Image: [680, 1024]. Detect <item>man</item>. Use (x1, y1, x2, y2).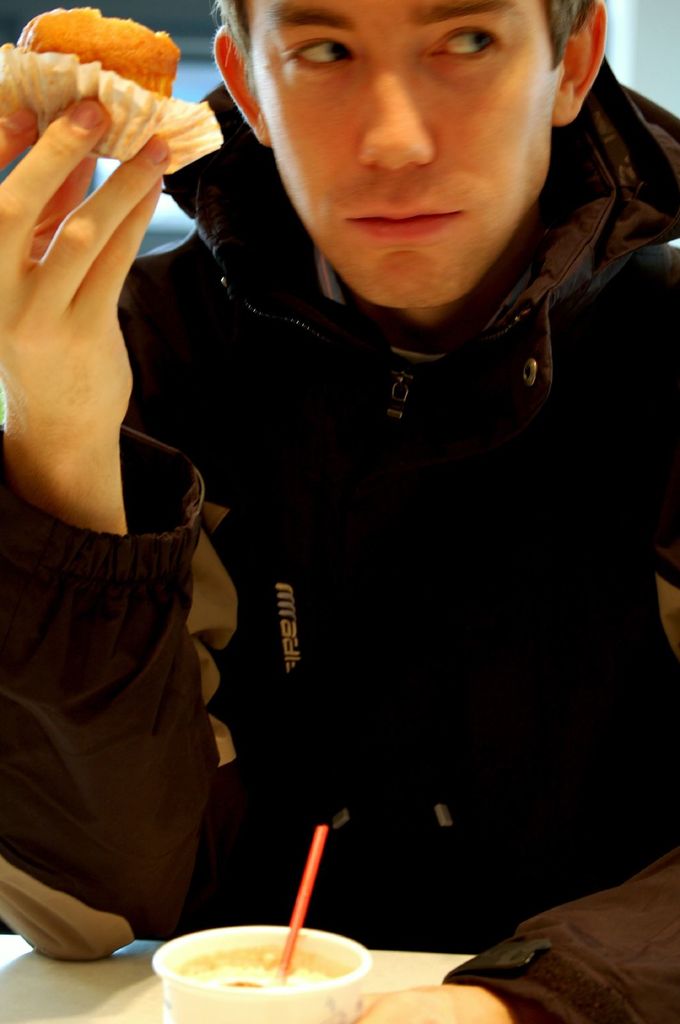
(46, 0, 676, 940).
